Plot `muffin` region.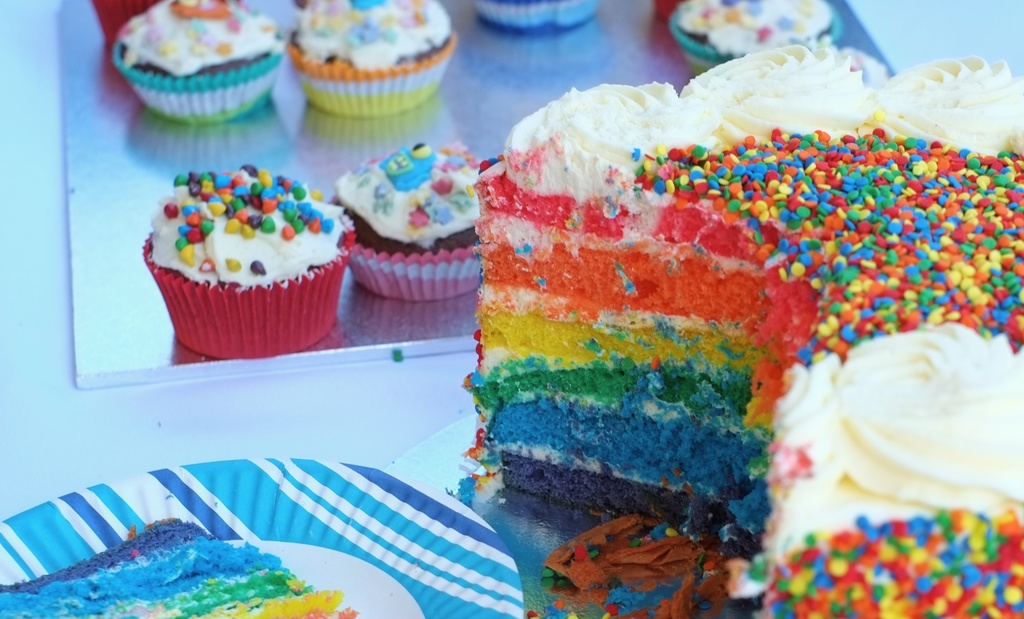
Plotted at 115,0,289,127.
